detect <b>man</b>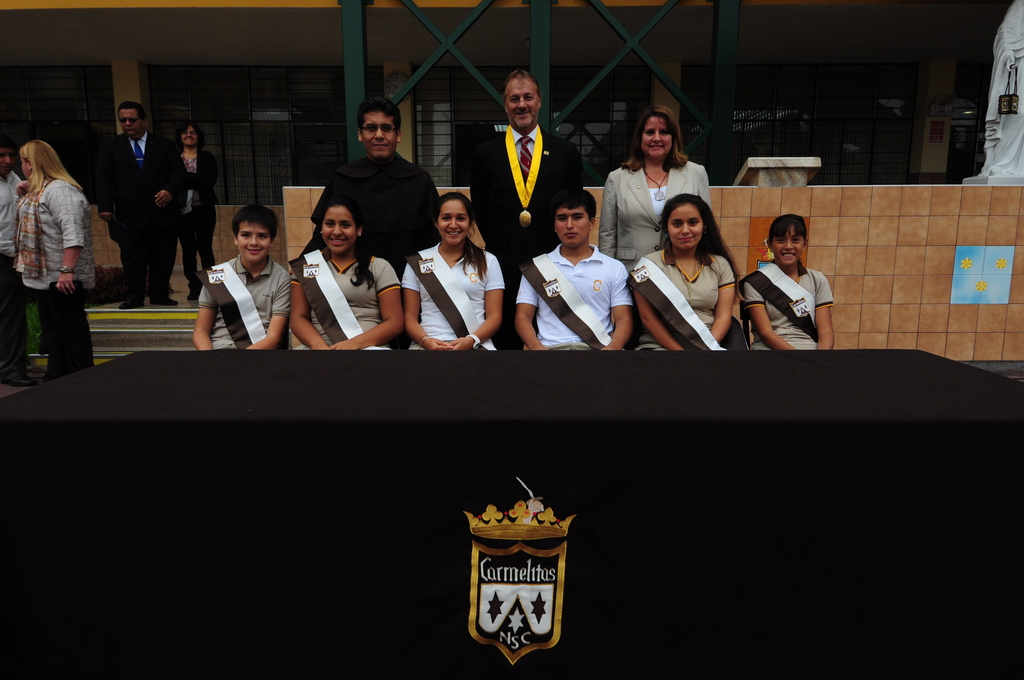
305/98/451/258
